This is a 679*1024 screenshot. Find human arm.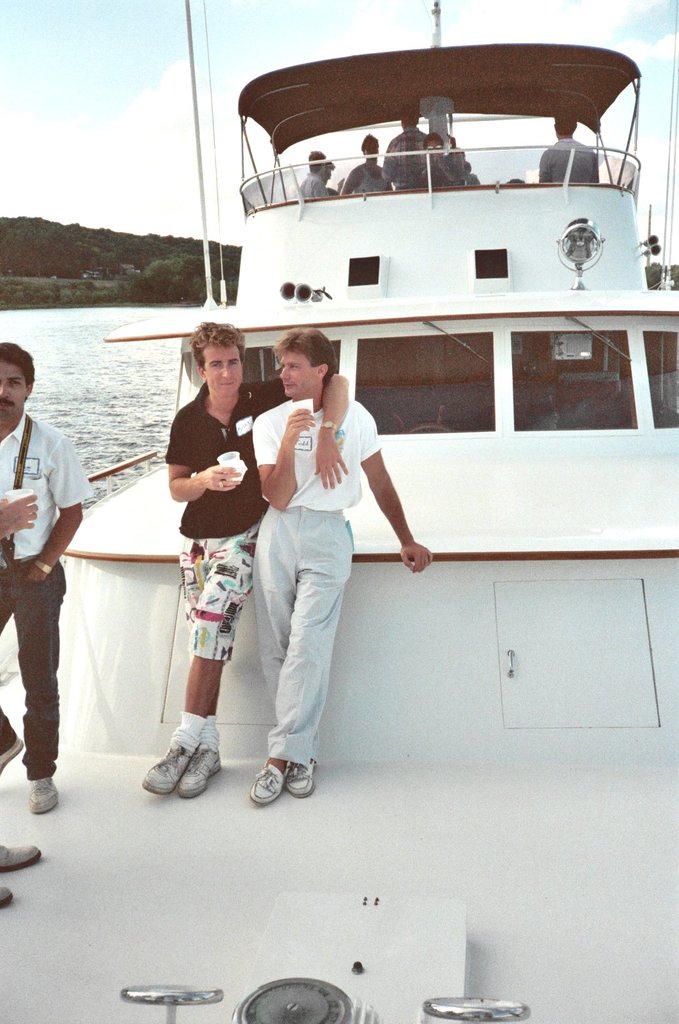
Bounding box: bbox(25, 438, 95, 581).
